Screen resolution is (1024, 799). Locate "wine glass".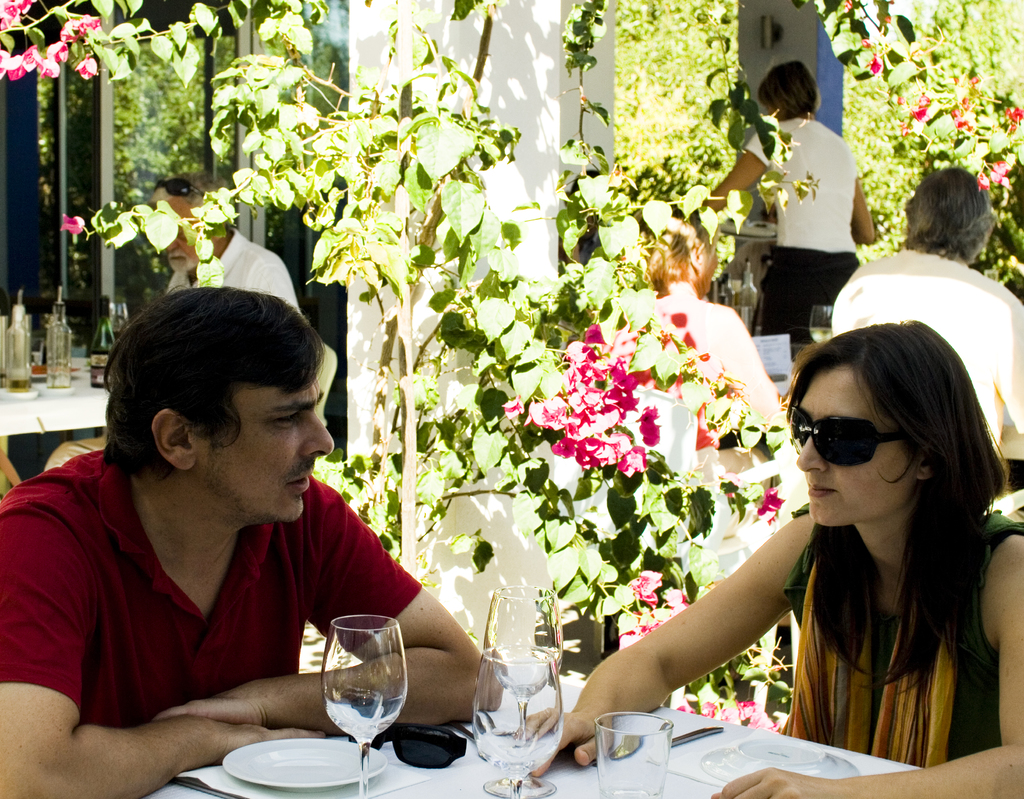
x1=485, y1=589, x2=562, y2=743.
